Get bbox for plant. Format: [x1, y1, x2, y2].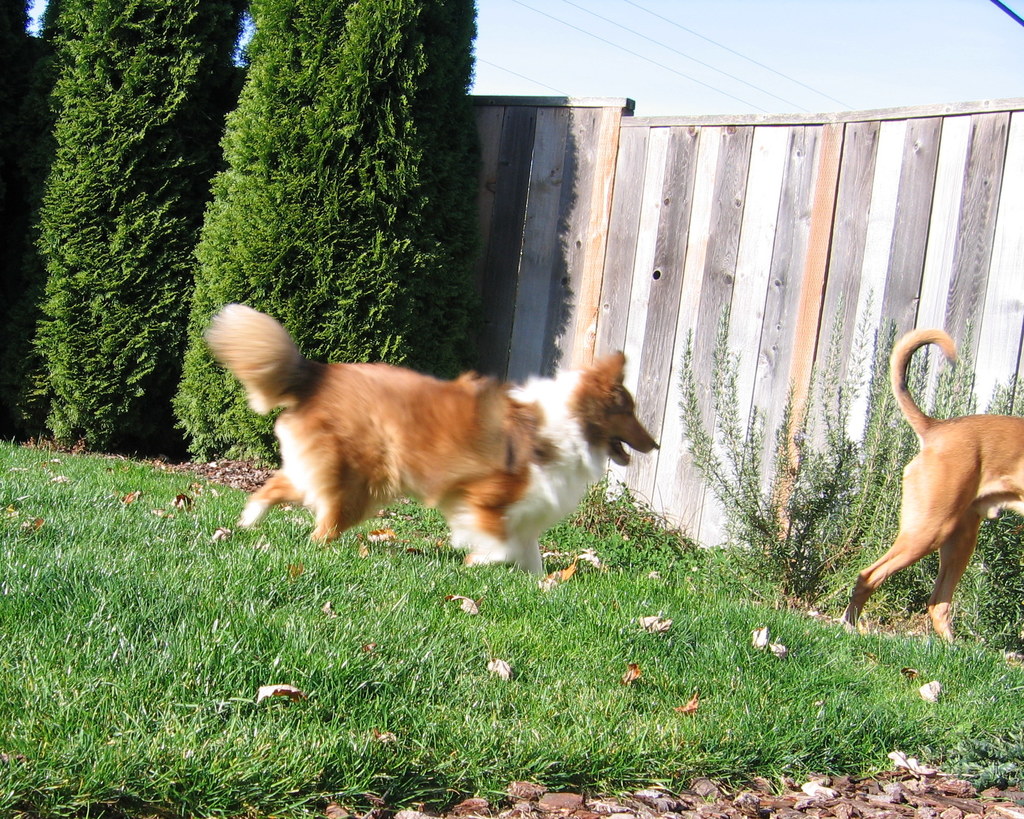
[662, 291, 1023, 606].
